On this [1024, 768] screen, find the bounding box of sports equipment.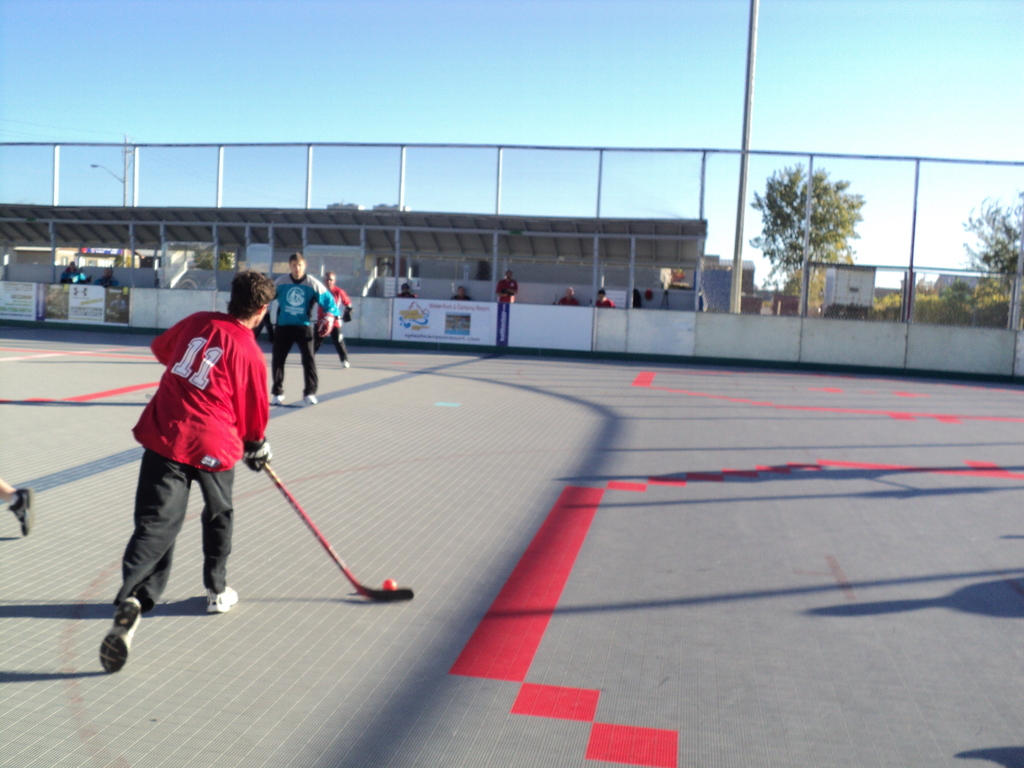
Bounding box: bbox(209, 581, 244, 610).
